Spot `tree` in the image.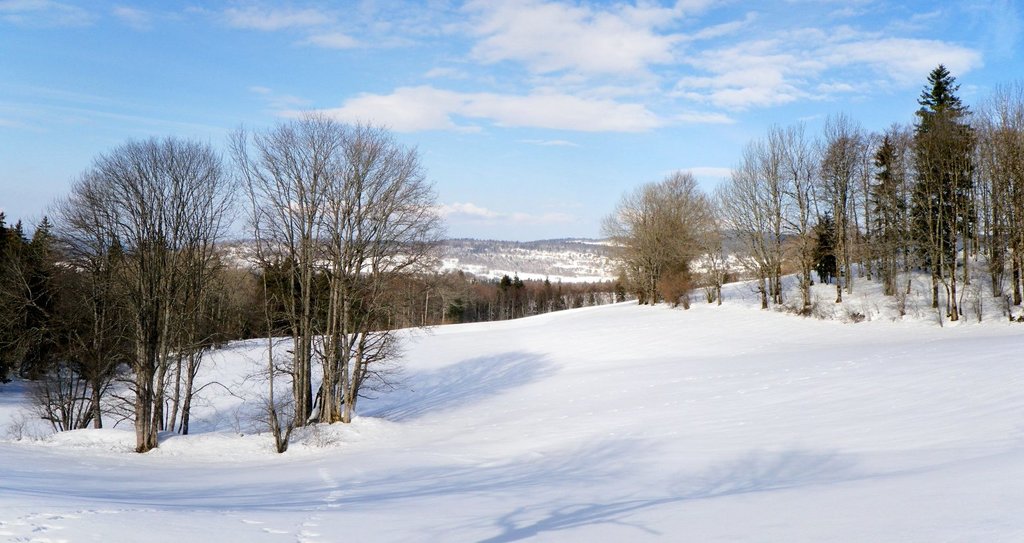
`tree` found at region(610, 171, 716, 305).
